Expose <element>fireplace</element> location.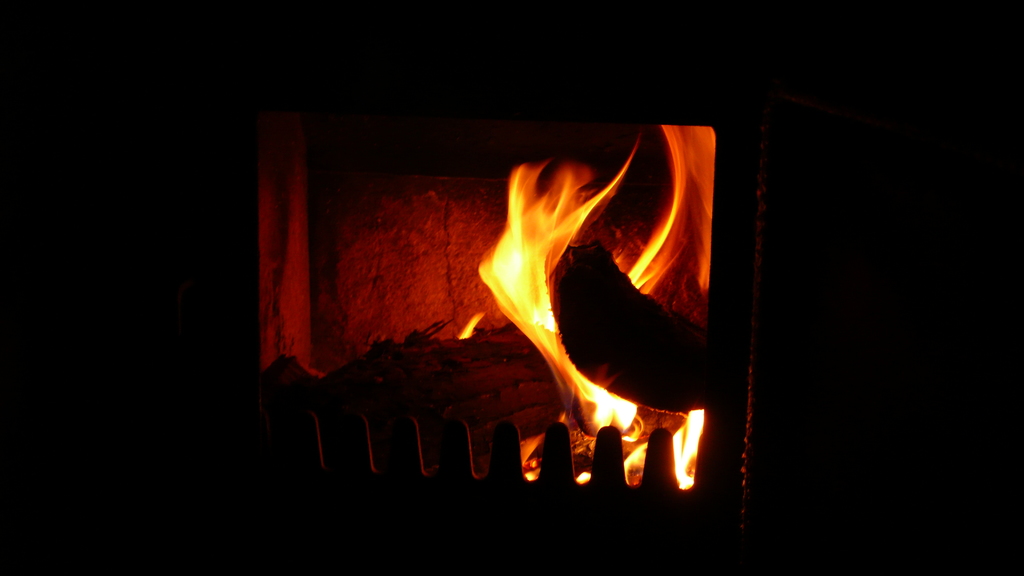
Exposed at [157, 9, 853, 558].
